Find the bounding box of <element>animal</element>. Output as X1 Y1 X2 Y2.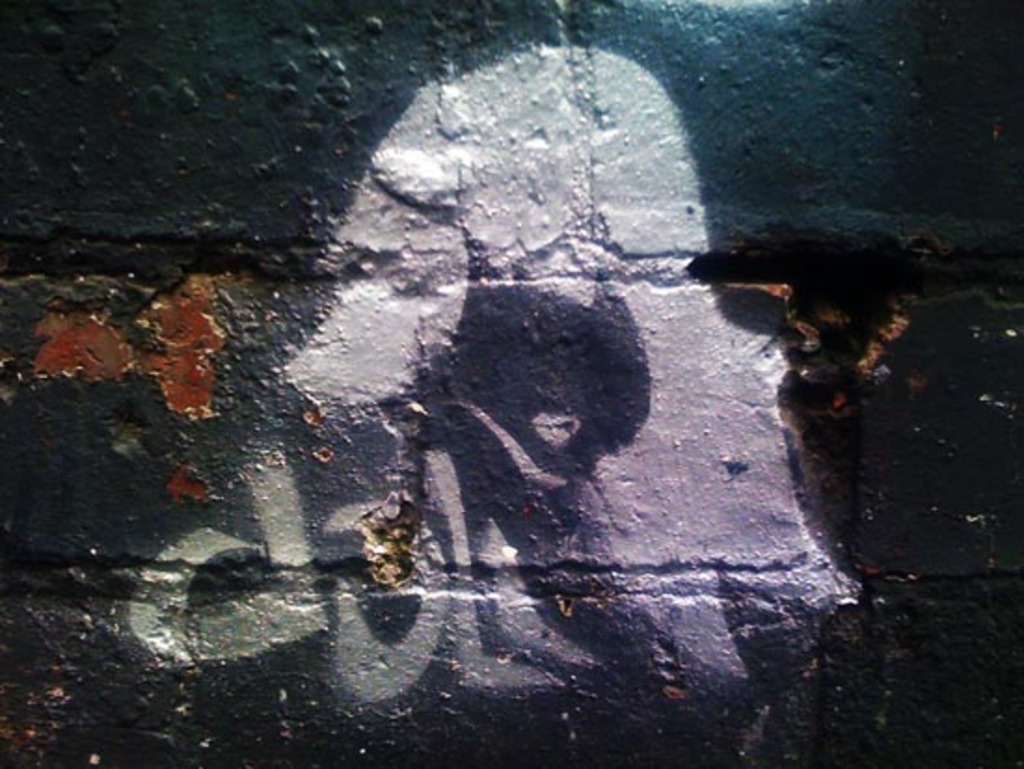
689 233 1022 389.
